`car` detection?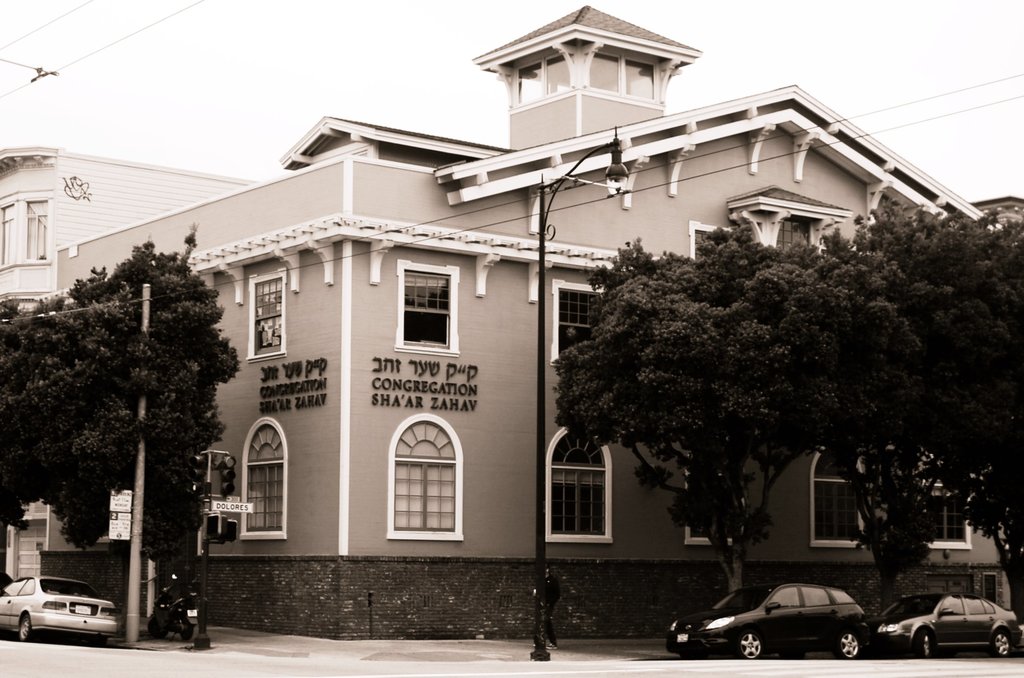
rect(666, 584, 870, 660)
